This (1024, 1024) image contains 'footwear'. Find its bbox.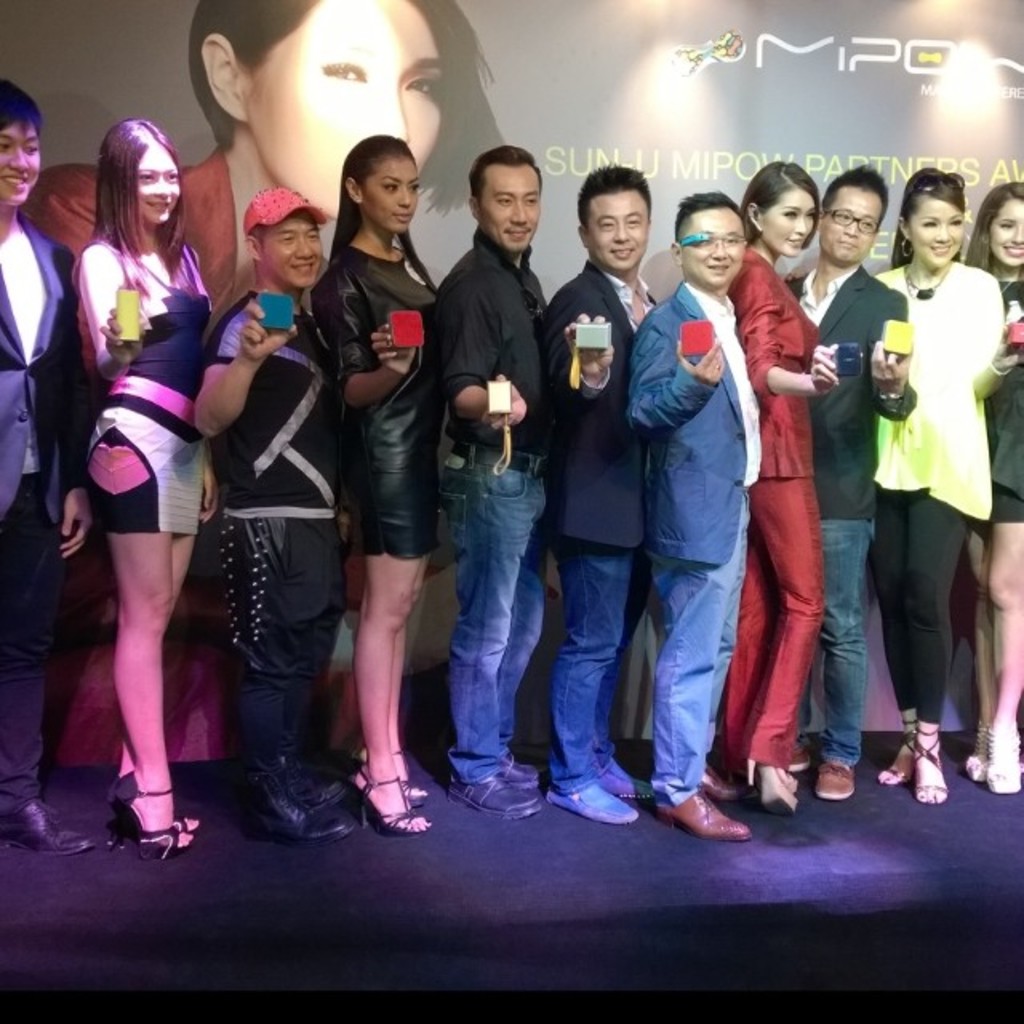
965,730,994,781.
